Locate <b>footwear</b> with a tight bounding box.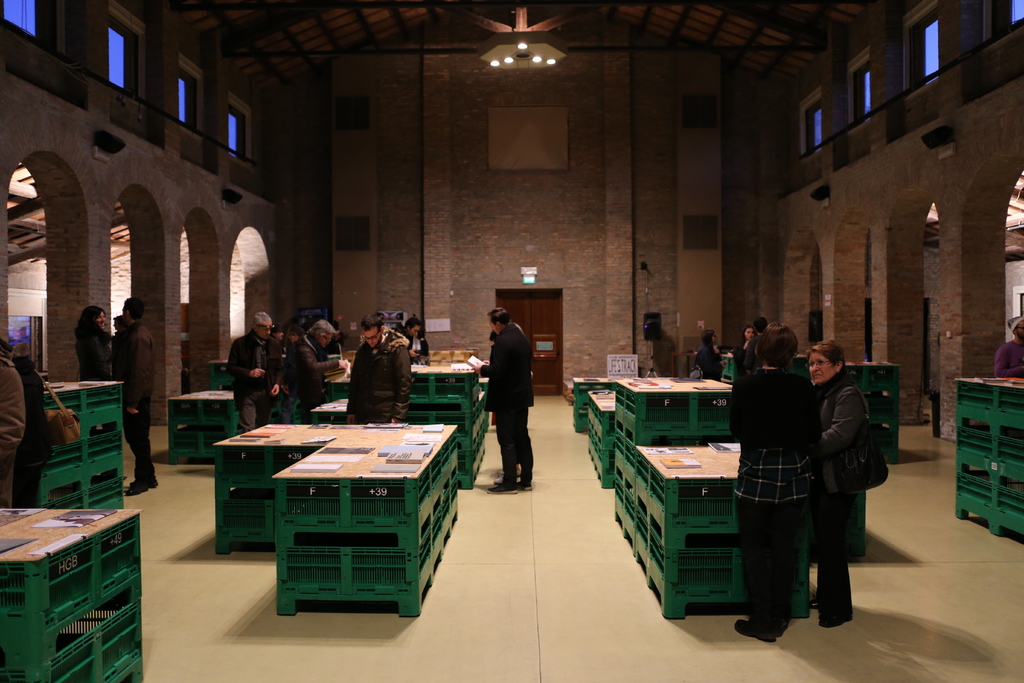
486 486 518 493.
